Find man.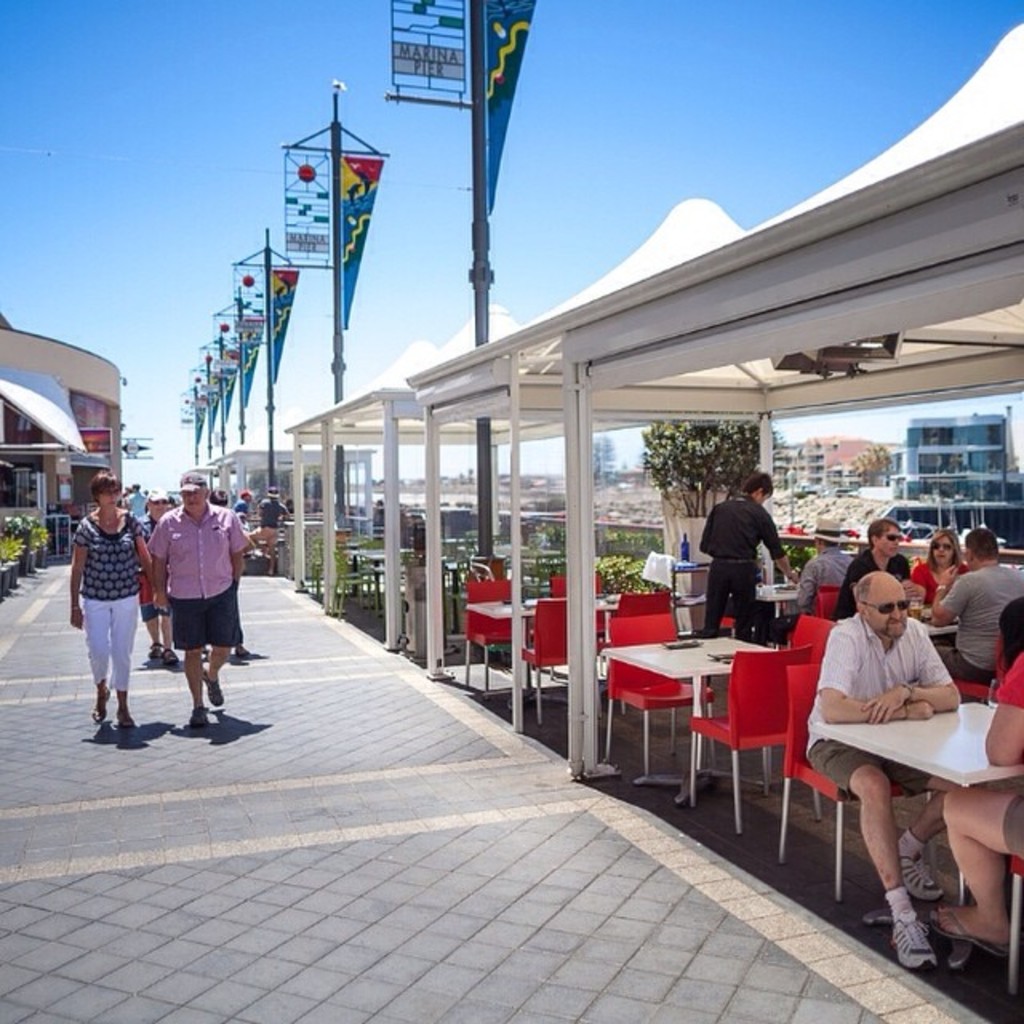
(x1=928, y1=526, x2=1022, y2=678).
